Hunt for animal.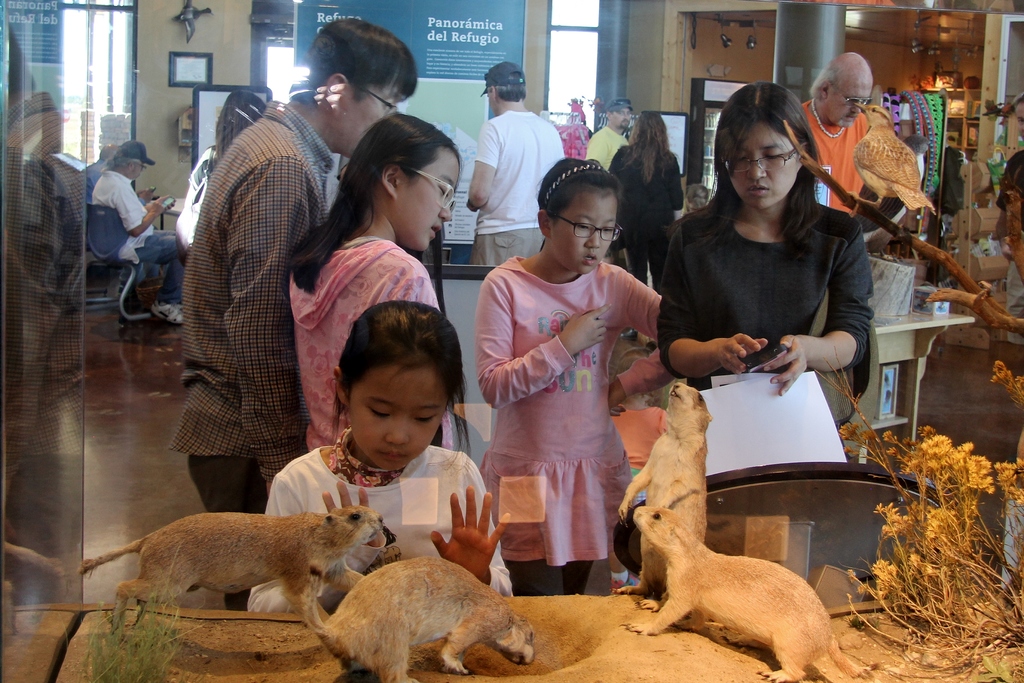
Hunted down at <region>618, 506, 865, 682</region>.
